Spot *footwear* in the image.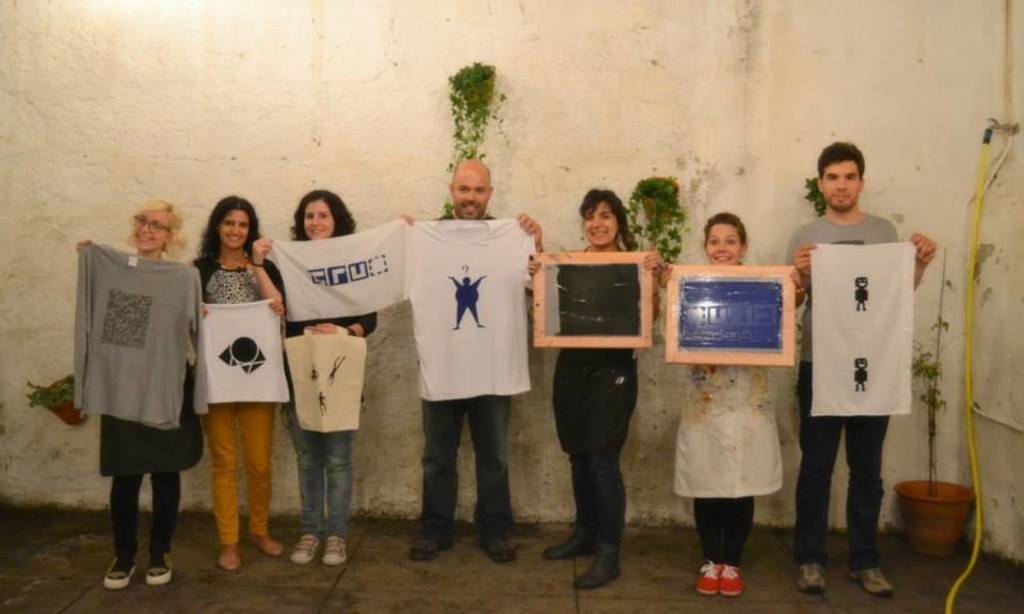
*footwear* found at bbox(846, 566, 896, 599).
